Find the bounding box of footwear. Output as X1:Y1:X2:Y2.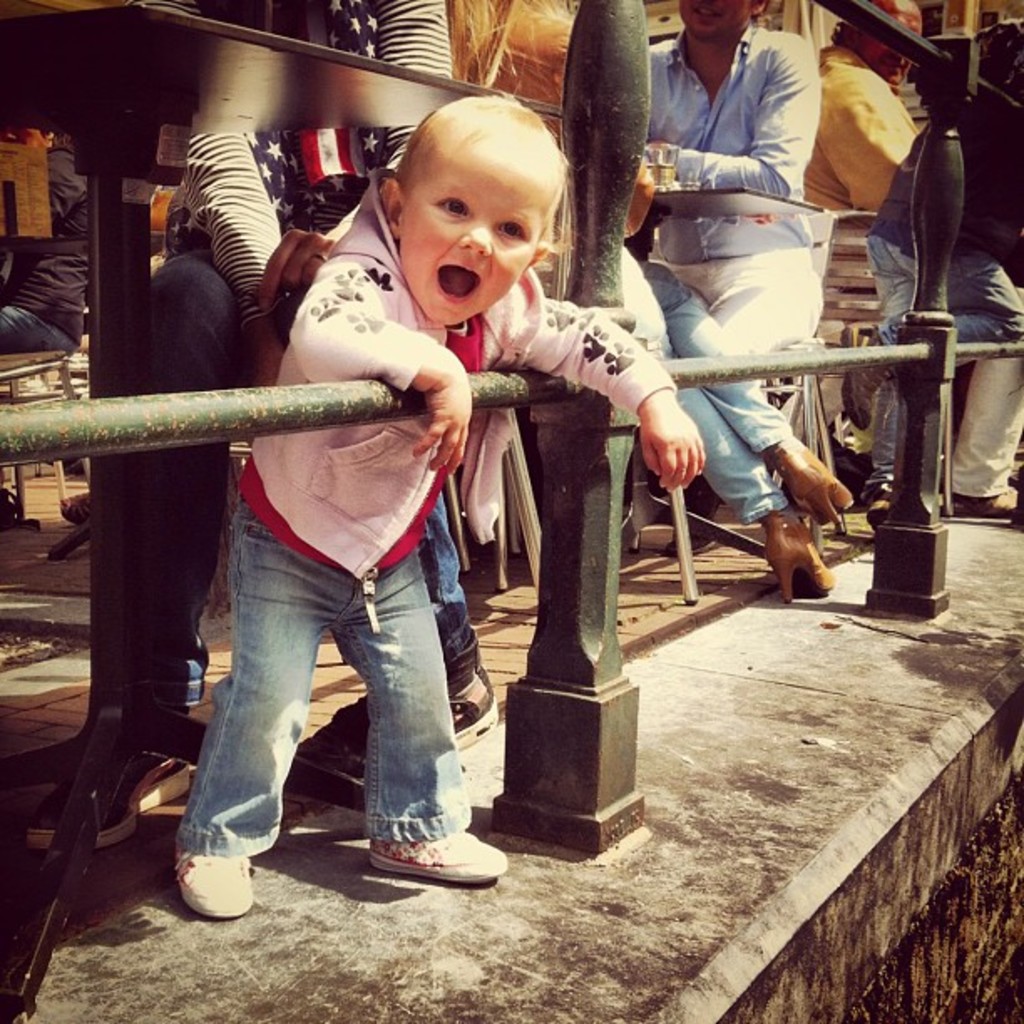
33:748:196:858.
